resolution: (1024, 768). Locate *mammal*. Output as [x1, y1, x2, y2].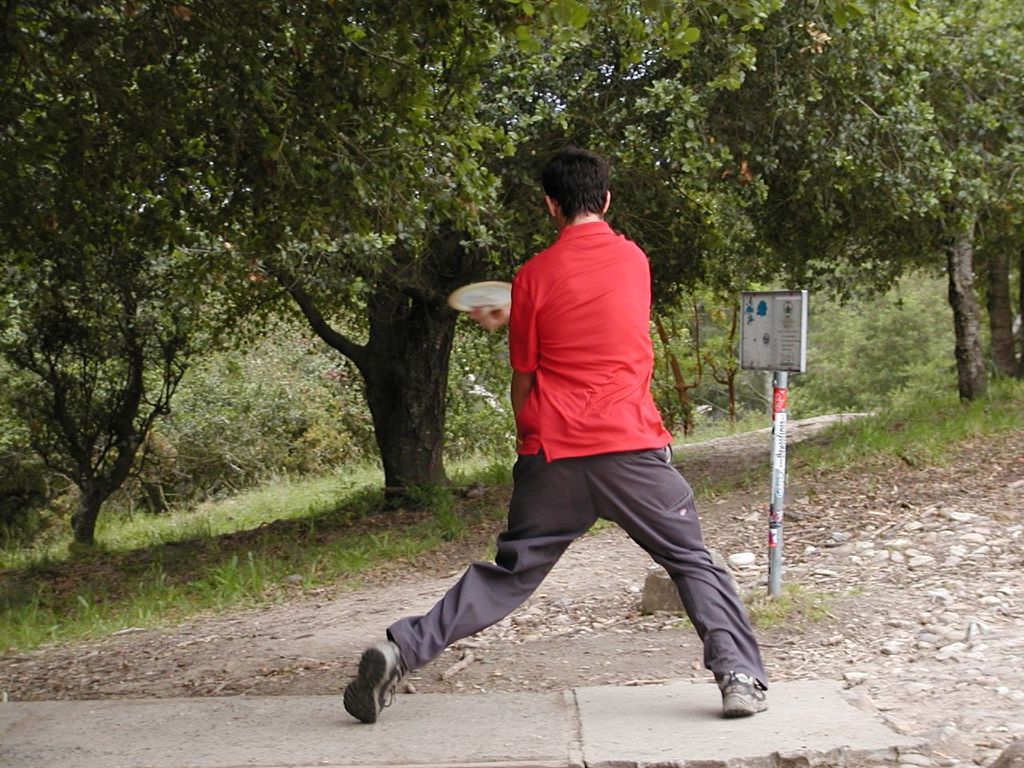
[378, 179, 780, 706].
